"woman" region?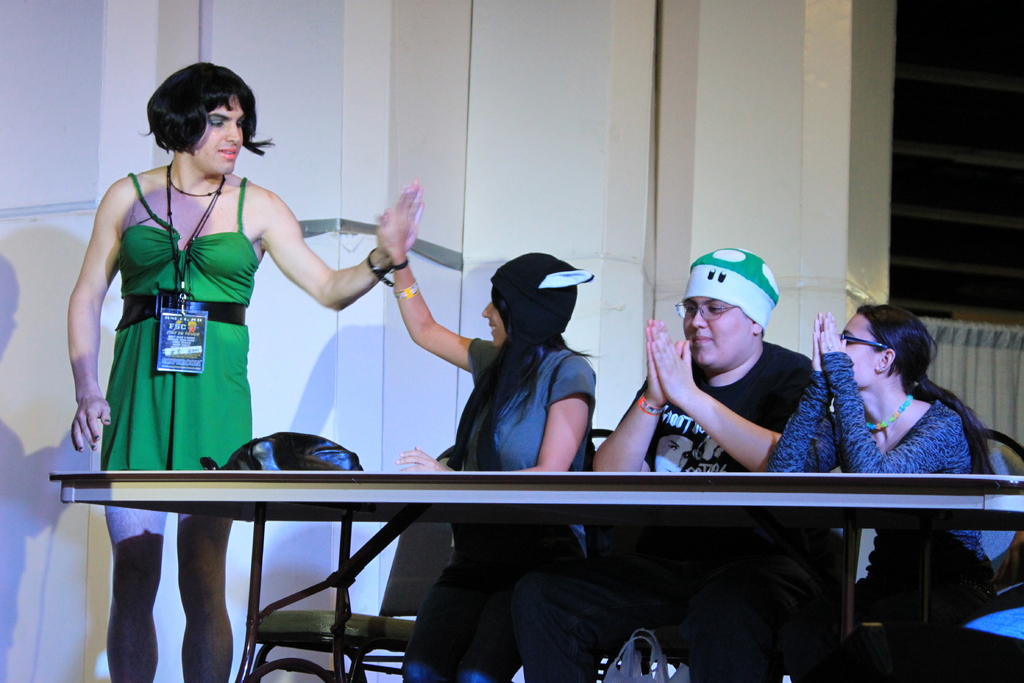
x1=369, y1=192, x2=596, y2=682
